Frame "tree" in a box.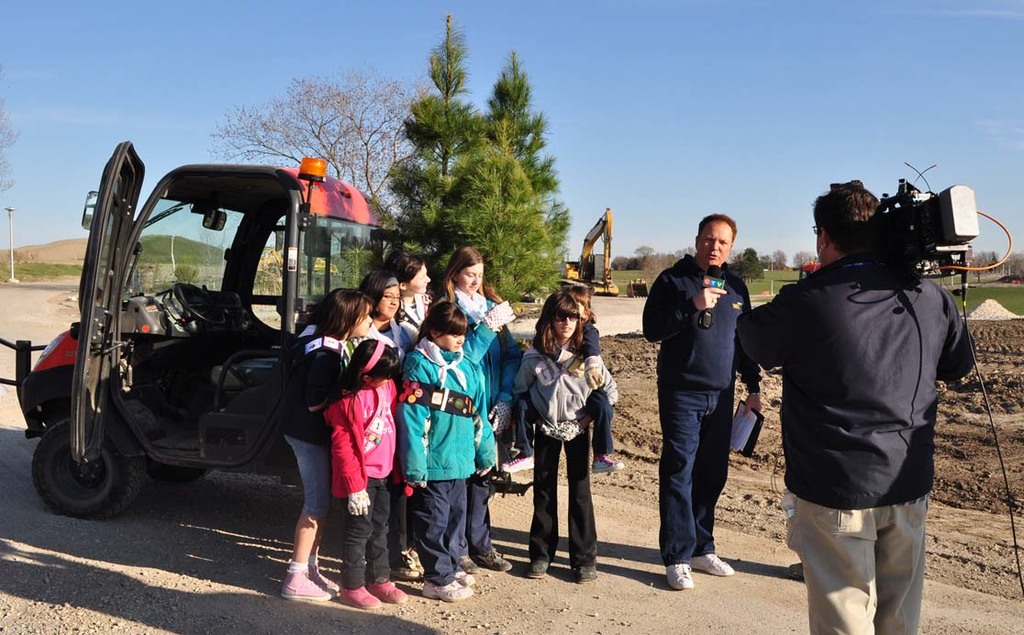
detection(0, 69, 7, 190).
